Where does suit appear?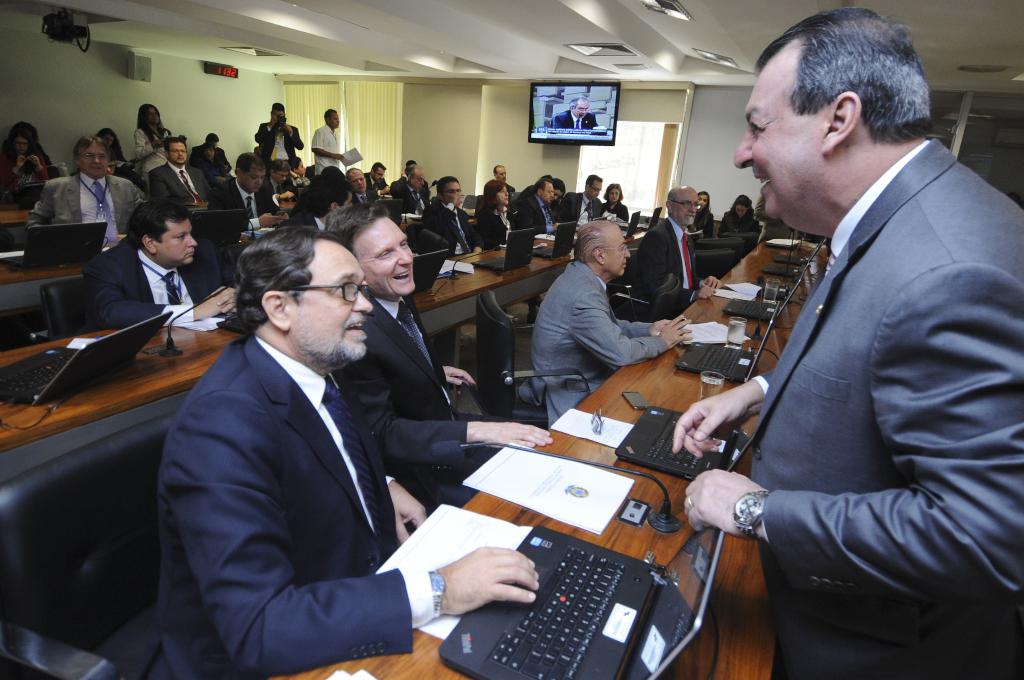
Appears at 503, 182, 515, 200.
